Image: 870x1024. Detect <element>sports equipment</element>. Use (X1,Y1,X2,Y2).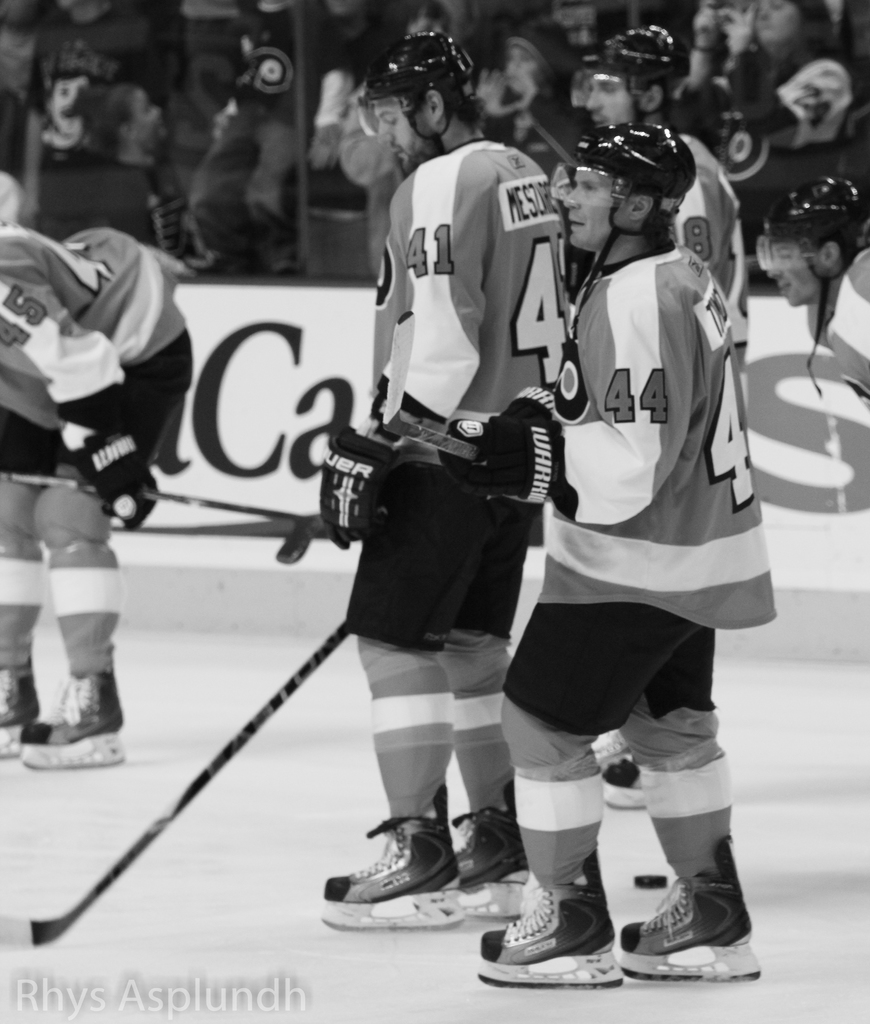
(344,26,491,178).
